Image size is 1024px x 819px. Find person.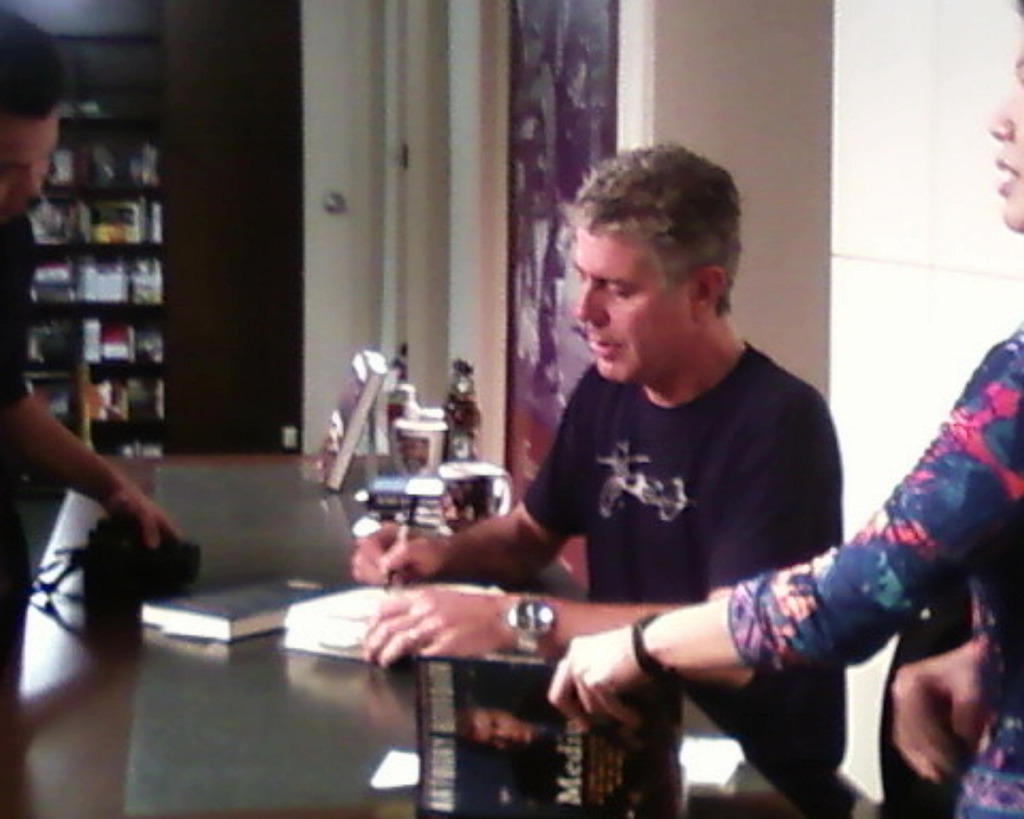
rect(8, 9, 191, 702).
